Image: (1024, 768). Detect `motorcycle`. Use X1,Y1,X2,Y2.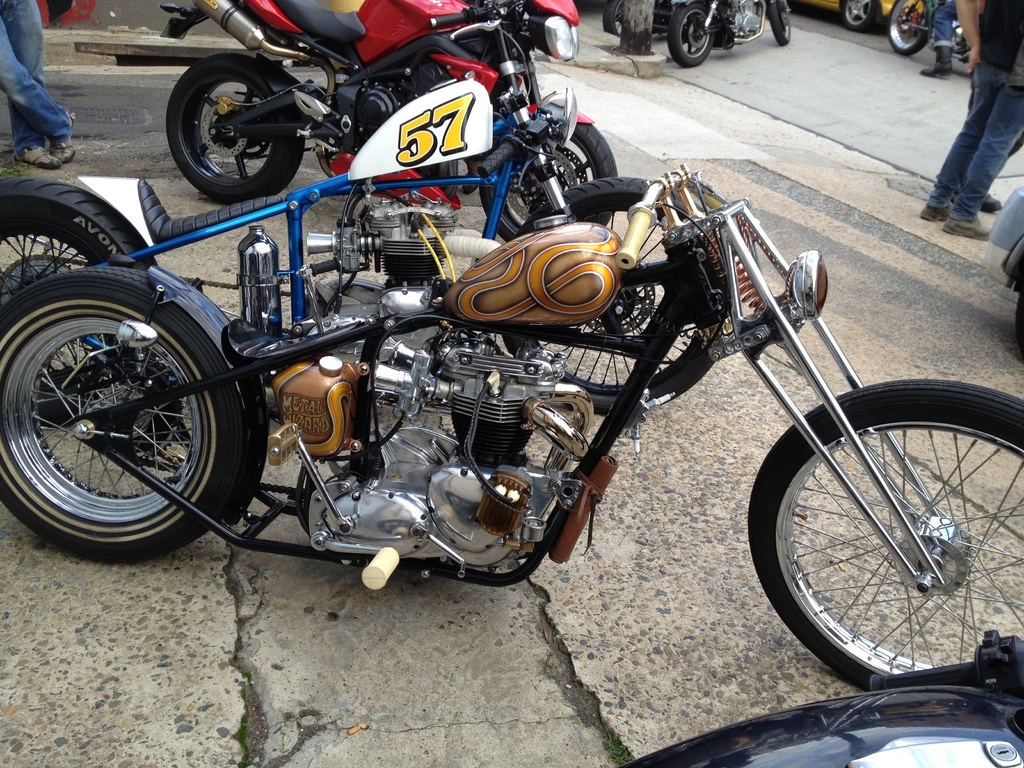
668,0,792,68.
